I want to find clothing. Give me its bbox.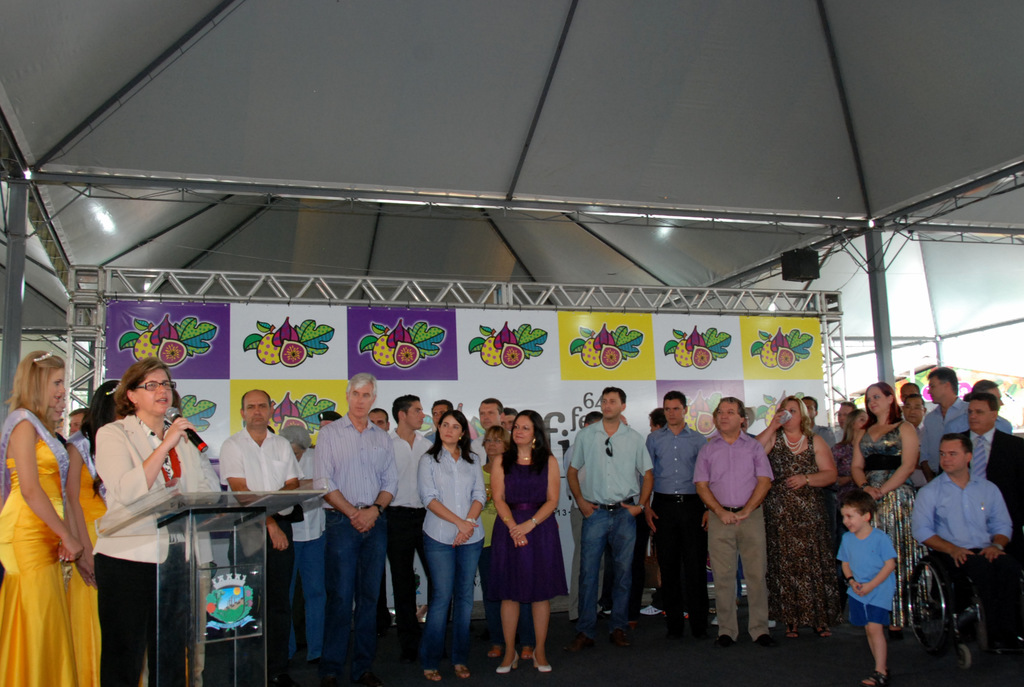
crop(833, 419, 846, 446).
